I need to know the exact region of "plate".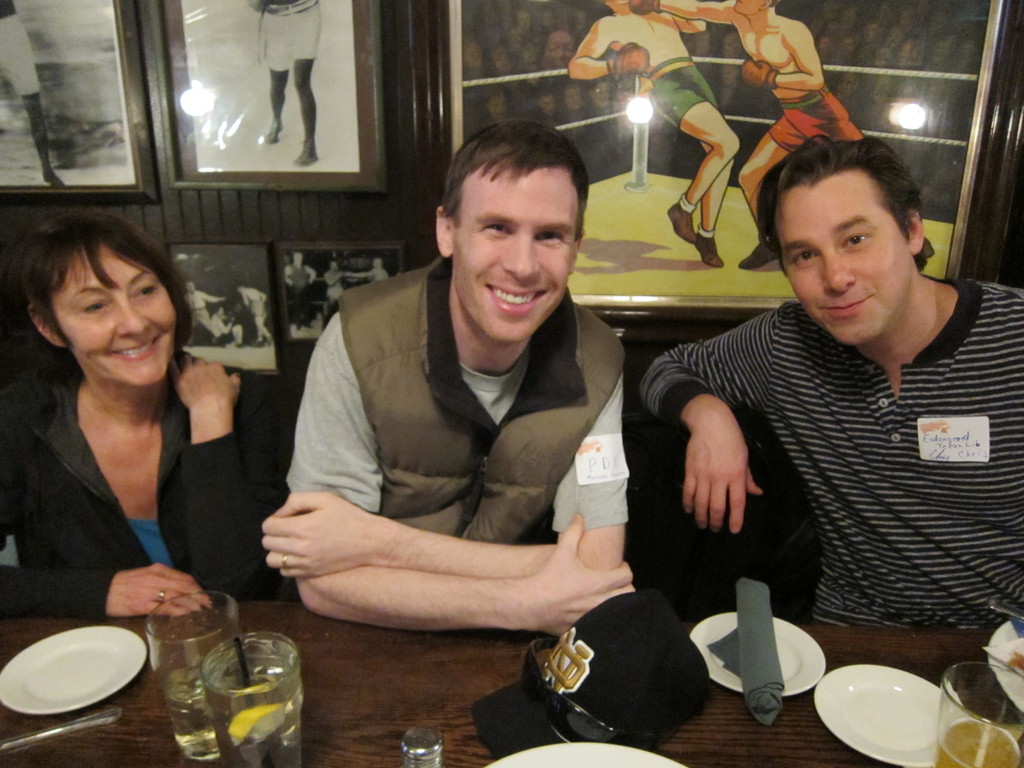
Region: <bbox>483, 730, 678, 767</bbox>.
